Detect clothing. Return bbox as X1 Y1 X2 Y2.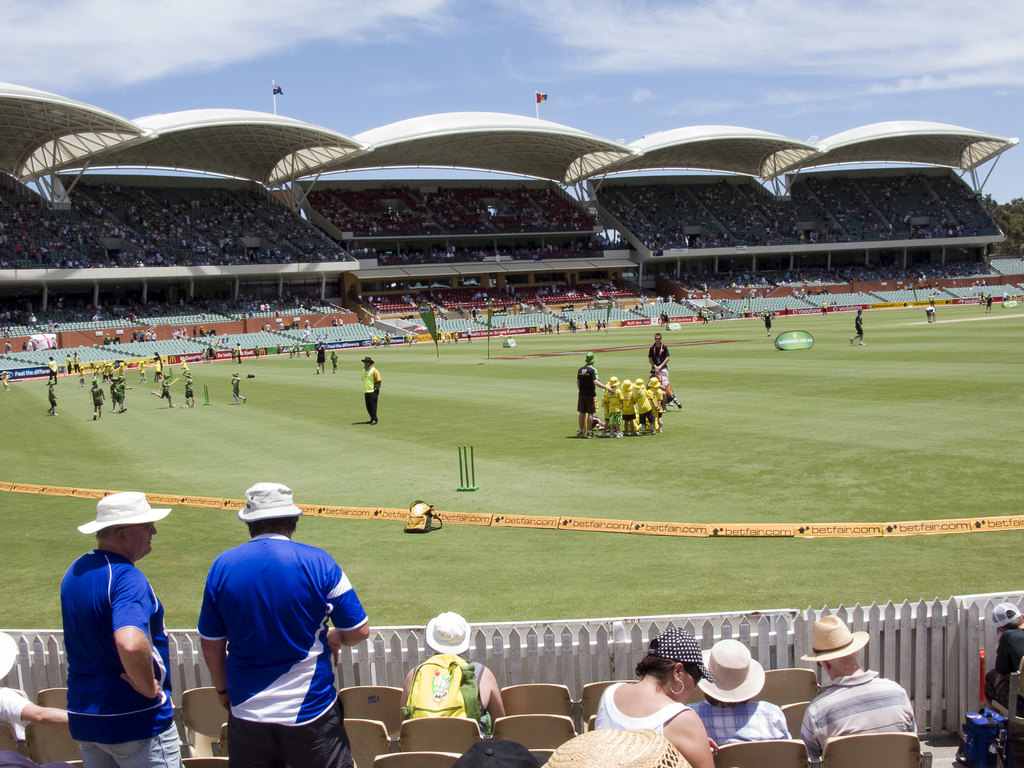
54 551 182 767.
